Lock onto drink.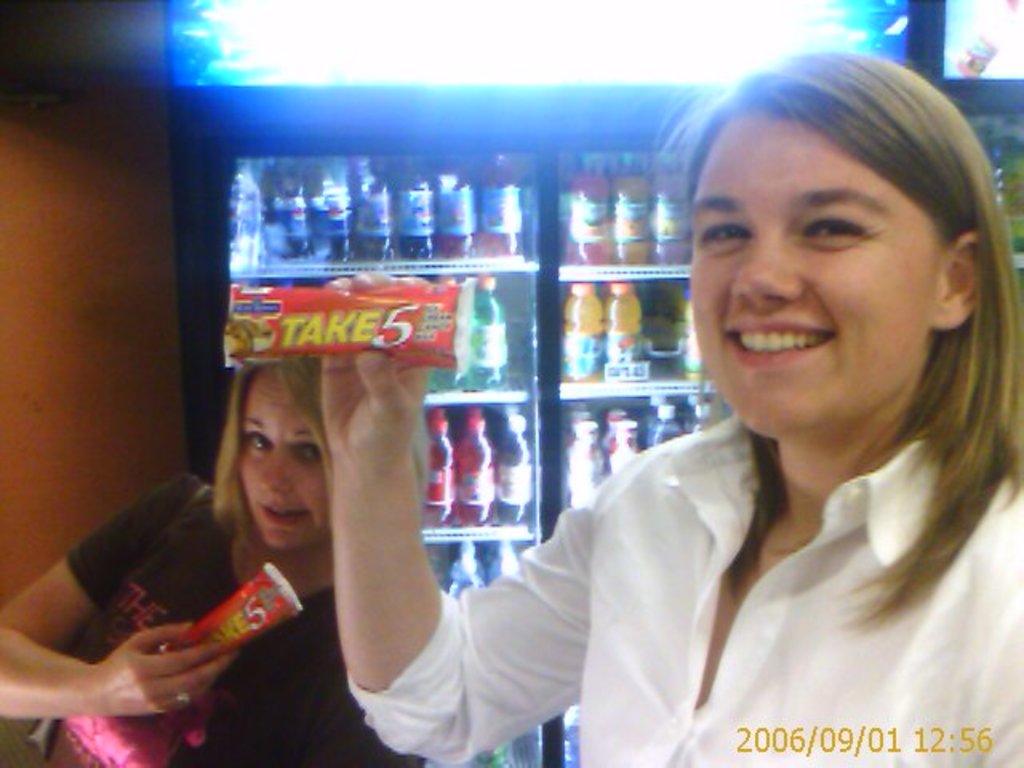
Locked: (x1=440, y1=152, x2=477, y2=248).
